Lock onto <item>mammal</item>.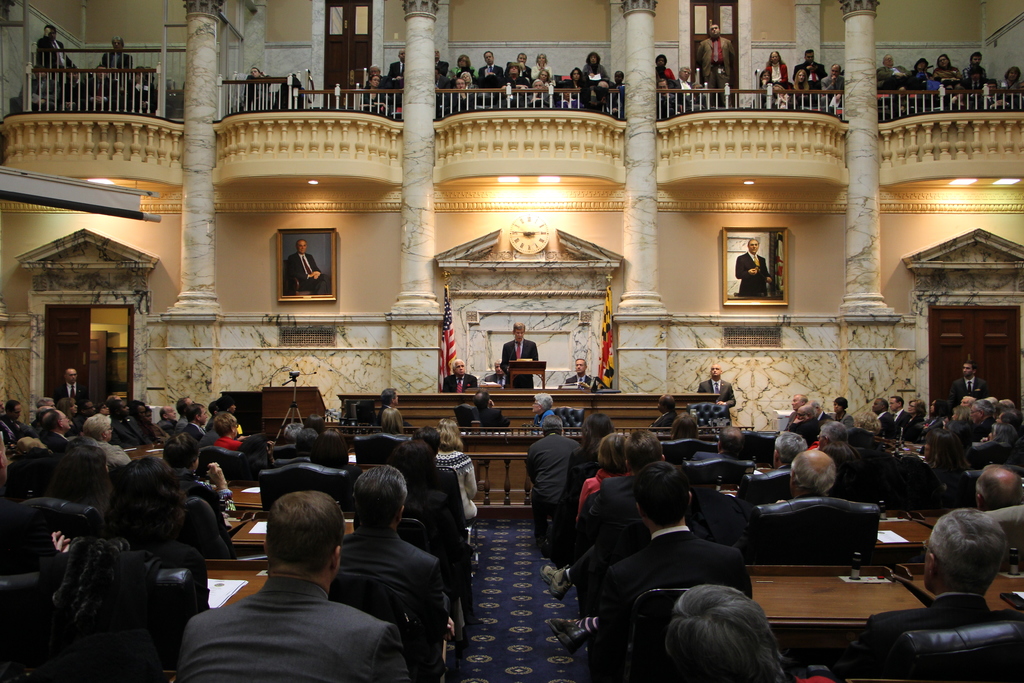
Locked: locate(35, 24, 79, 87).
